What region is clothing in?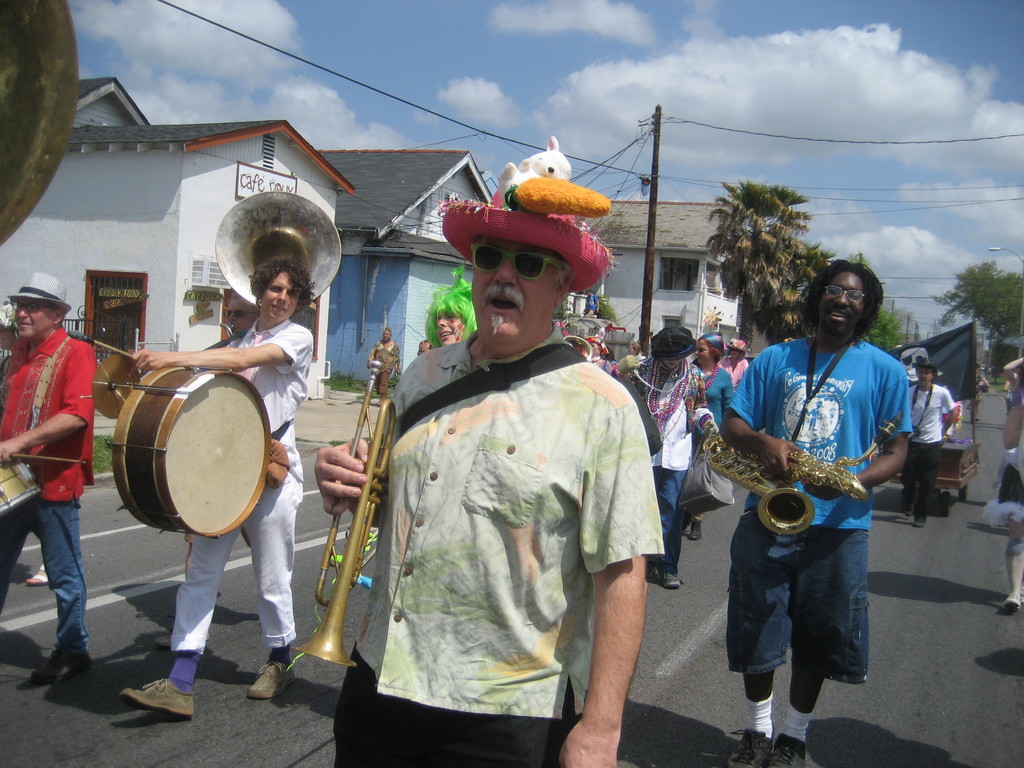
237, 327, 315, 444.
